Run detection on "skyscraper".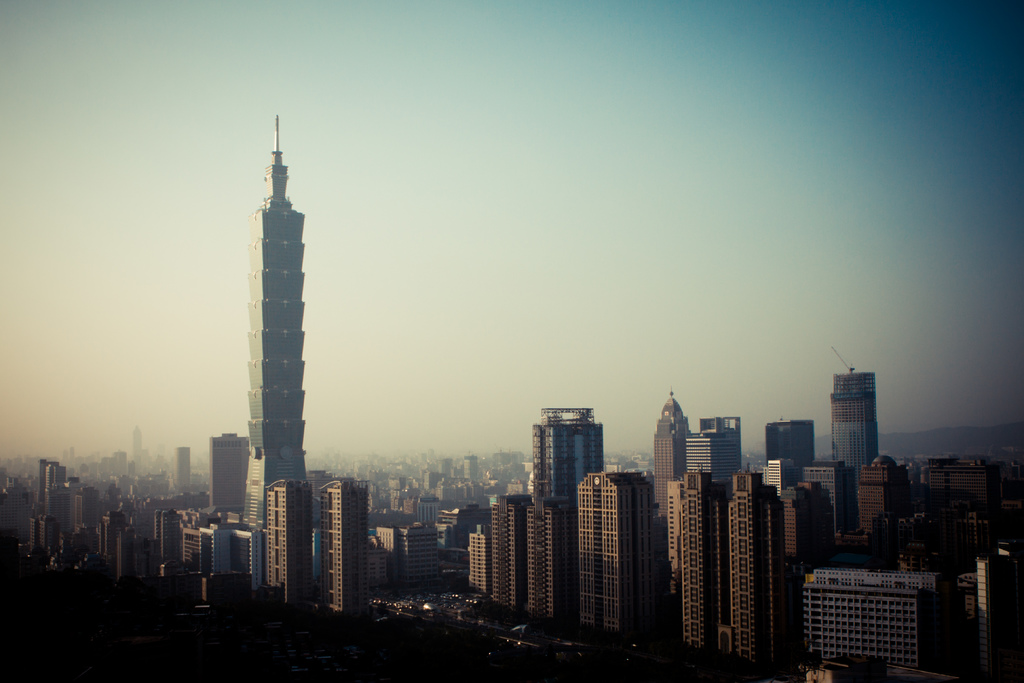
Result: {"x1": 215, "y1": 432, "x2": 252, "y2": 514}.
